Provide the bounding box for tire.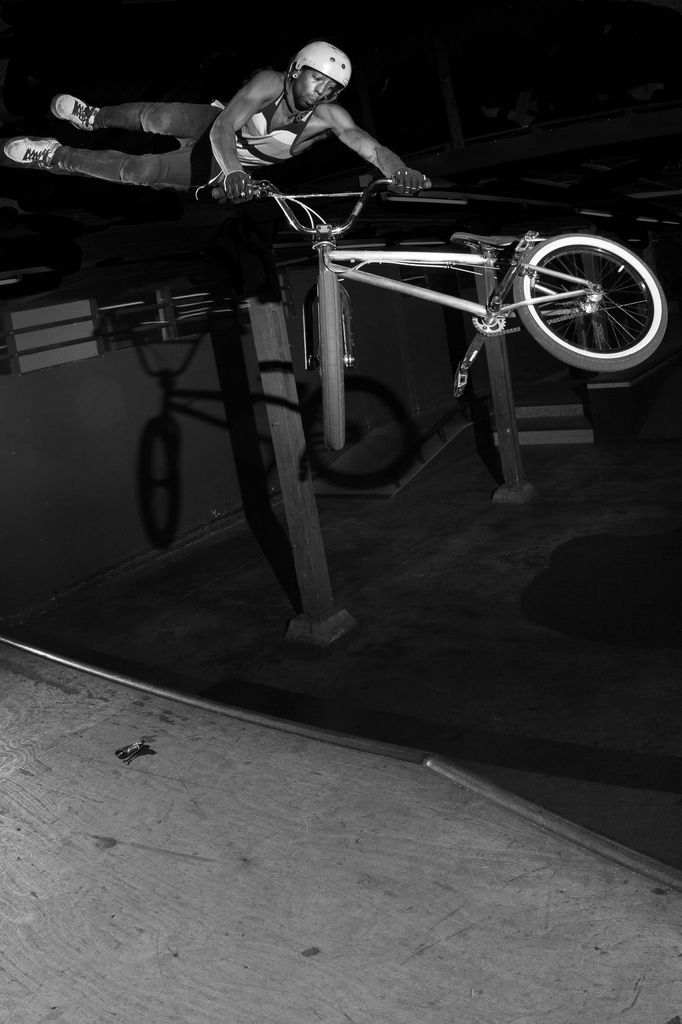
(x1=516, y1=234, x2=671, y2=373).
